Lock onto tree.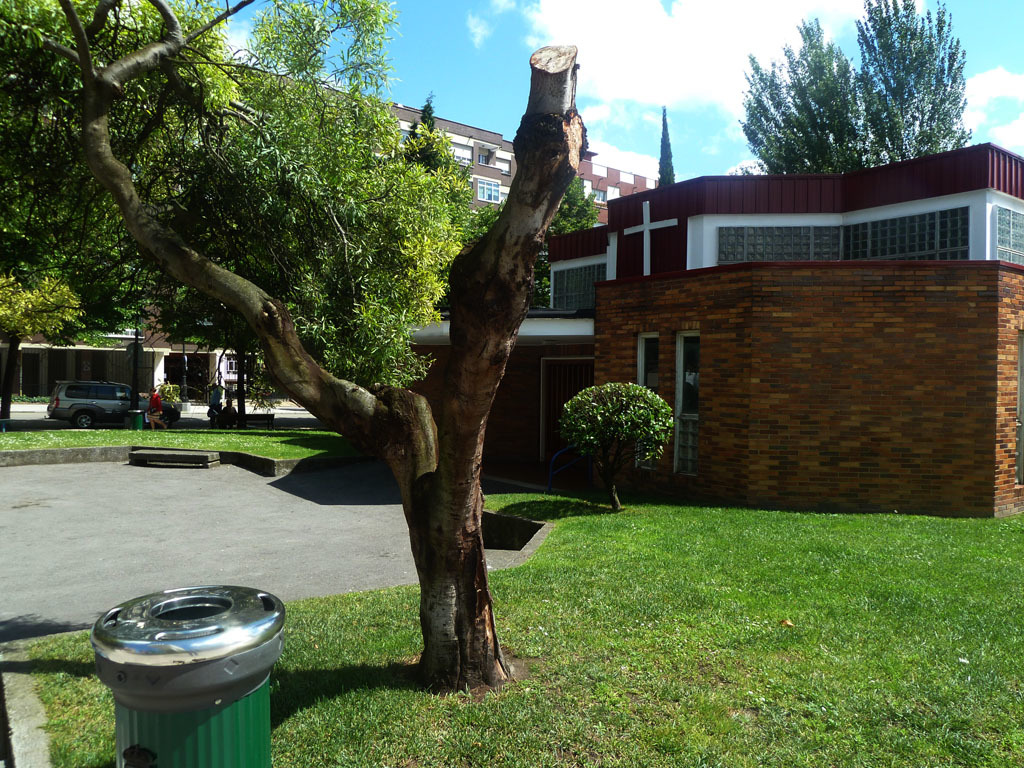
Locked: x1=657 y1=100 x2=678 y2=191.
